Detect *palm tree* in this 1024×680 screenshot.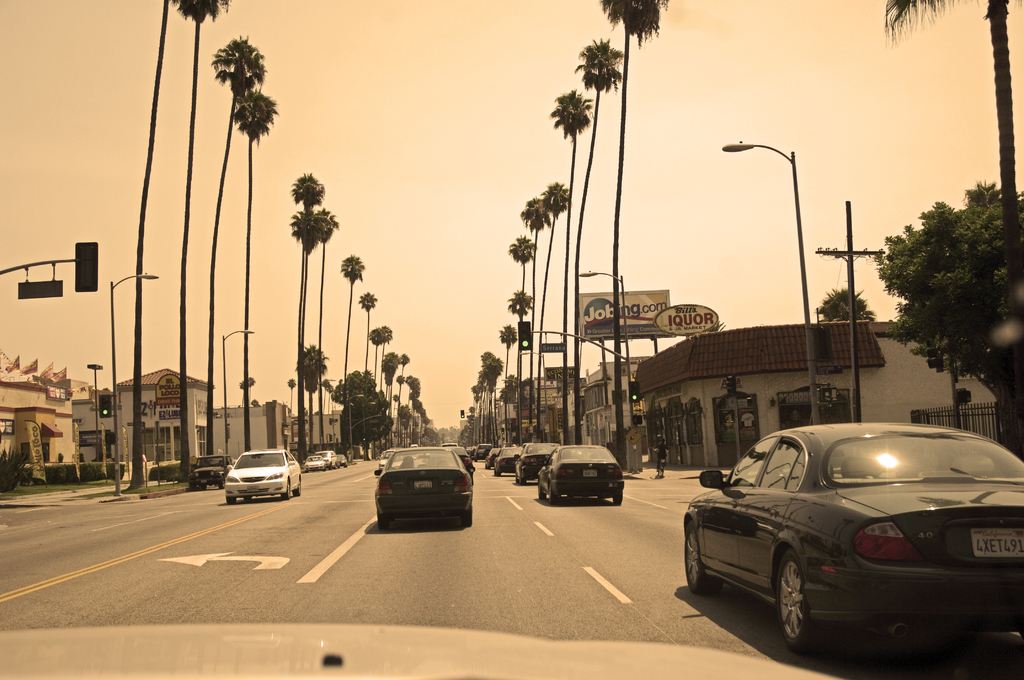
Detection: [left=573, top=29, right=616, bottom=473].
